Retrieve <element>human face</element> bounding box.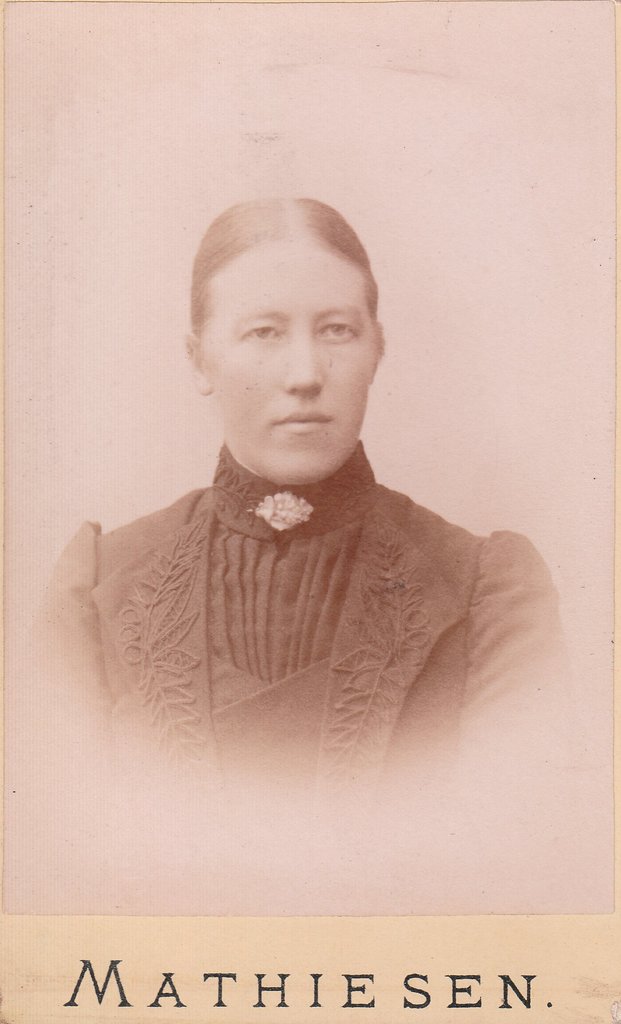
Bounding box: [left=206, top=221, right=374, bottom=491].
